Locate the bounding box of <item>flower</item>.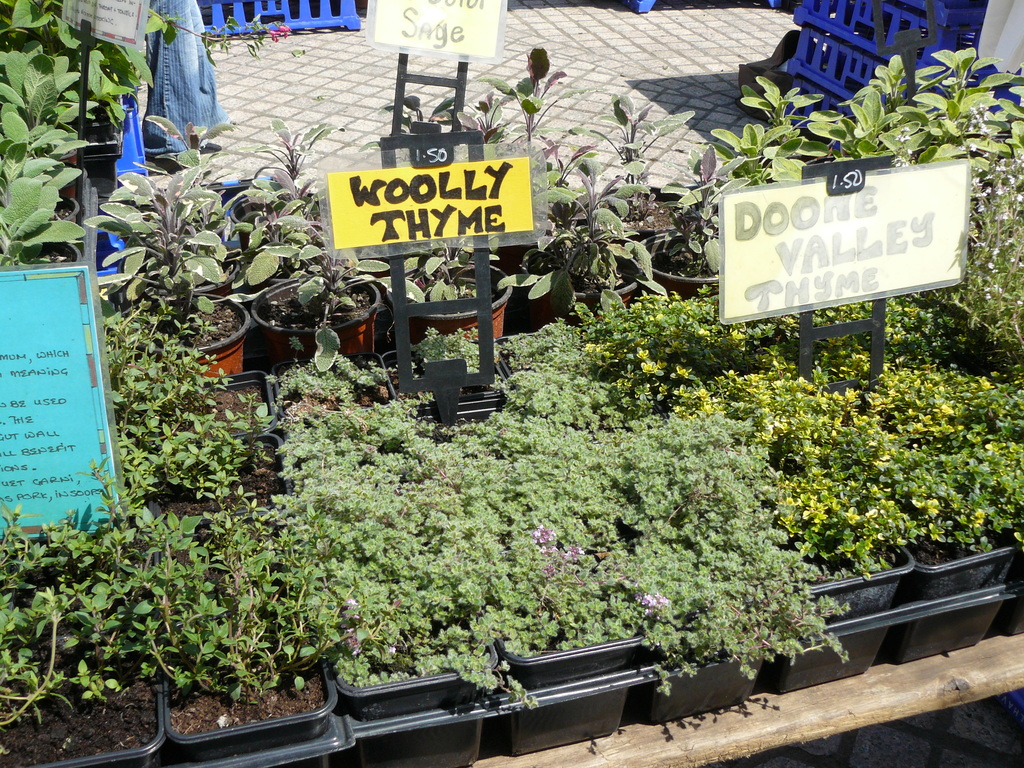
Bounding box: <bbox>639, 591, 668, 605</bbox>.
